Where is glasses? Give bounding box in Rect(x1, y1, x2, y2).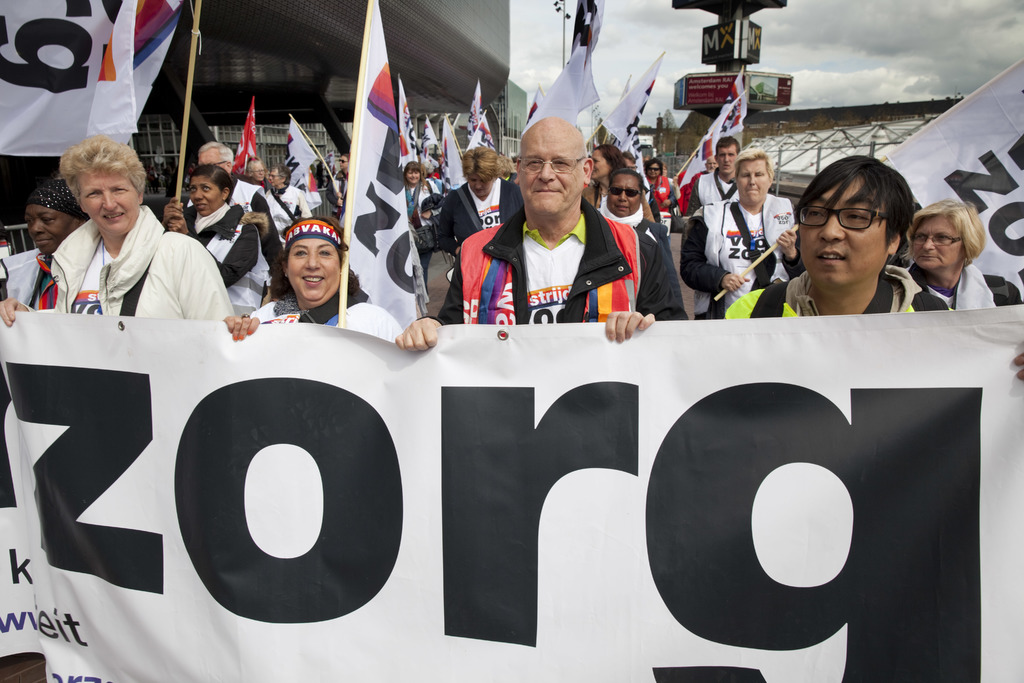
Rect(915, 230, 959, 242).
